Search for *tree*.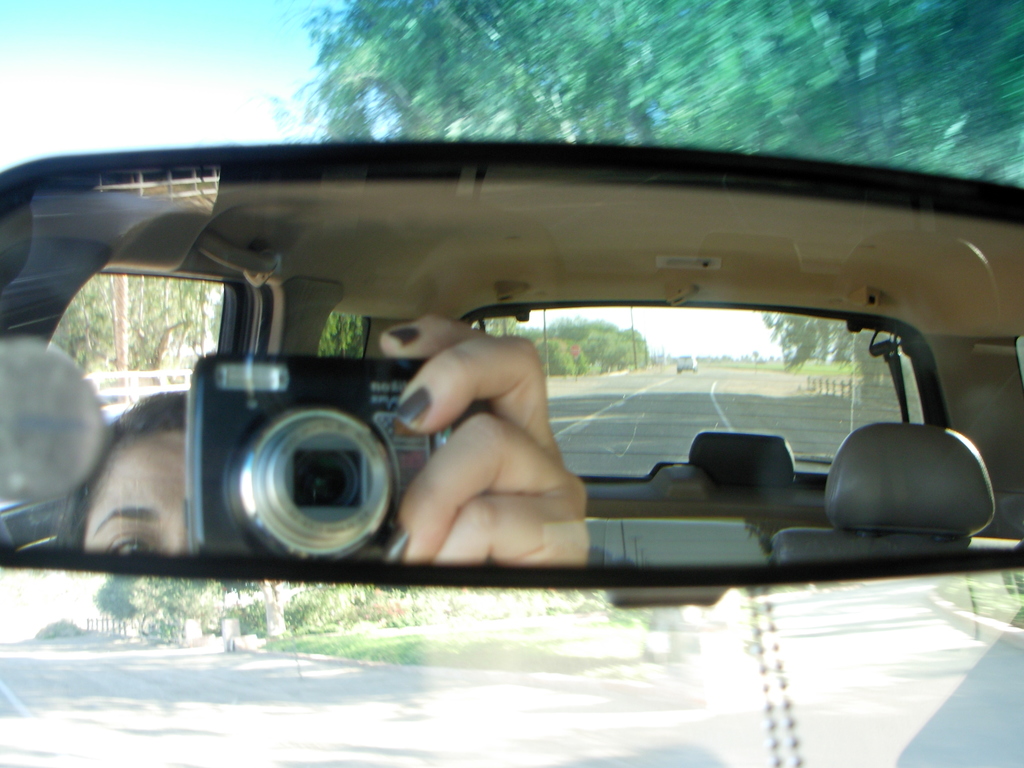
Found at bbox(42, 279, 226, 399).
